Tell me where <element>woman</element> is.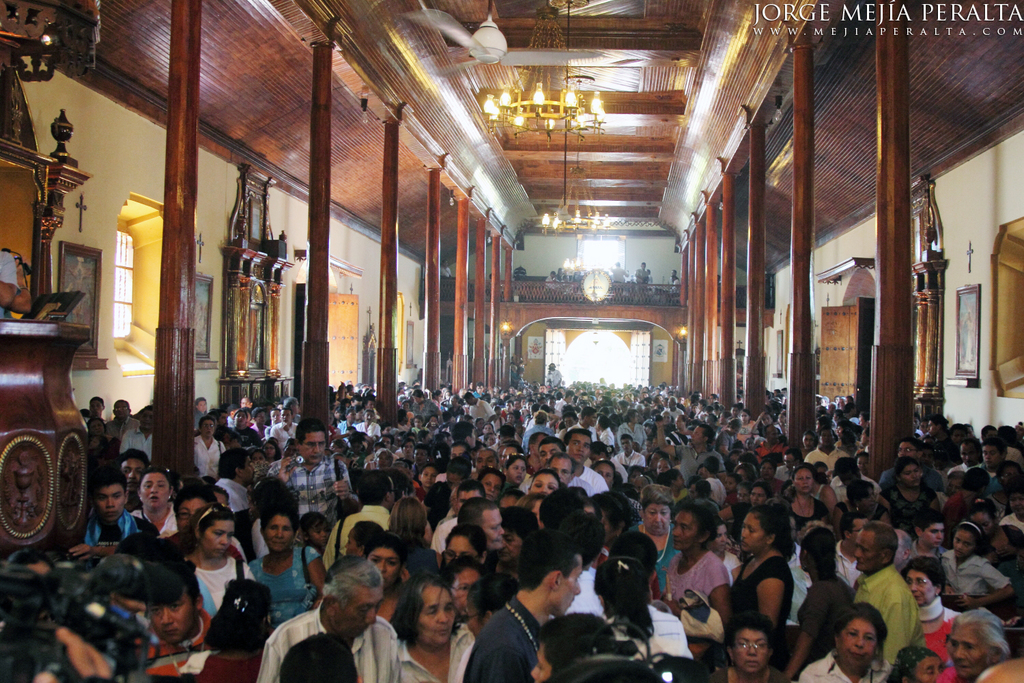
<element>woman</element> is at {"left": 721, "top": 505, "right": 793, "bottom": 650}.
